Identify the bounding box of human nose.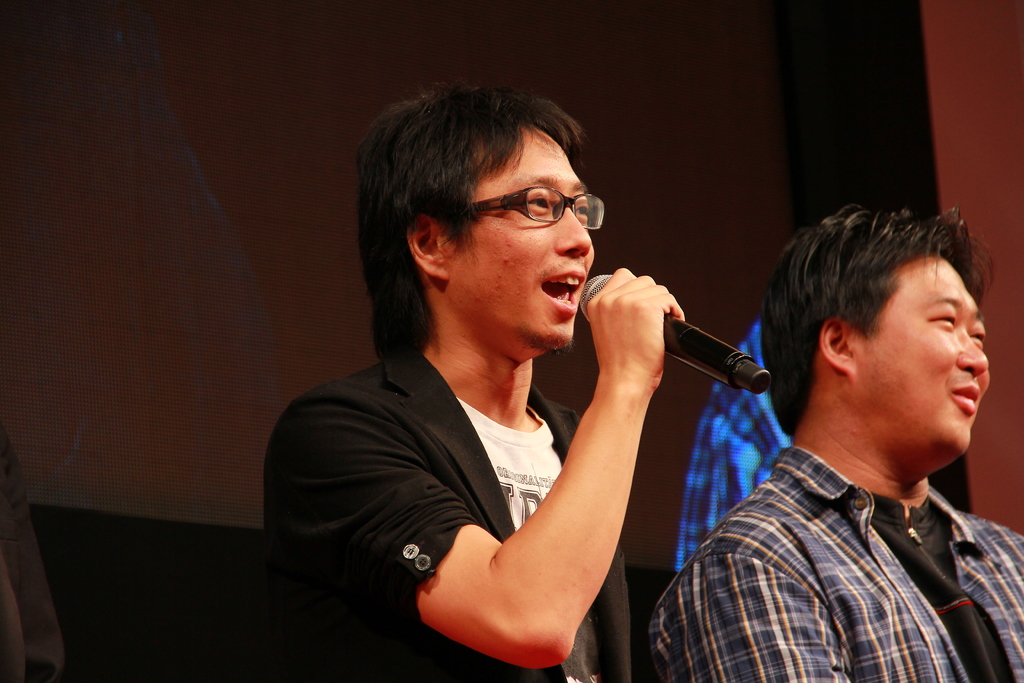
x1=957 y1=327 x2=990 y2=381.
